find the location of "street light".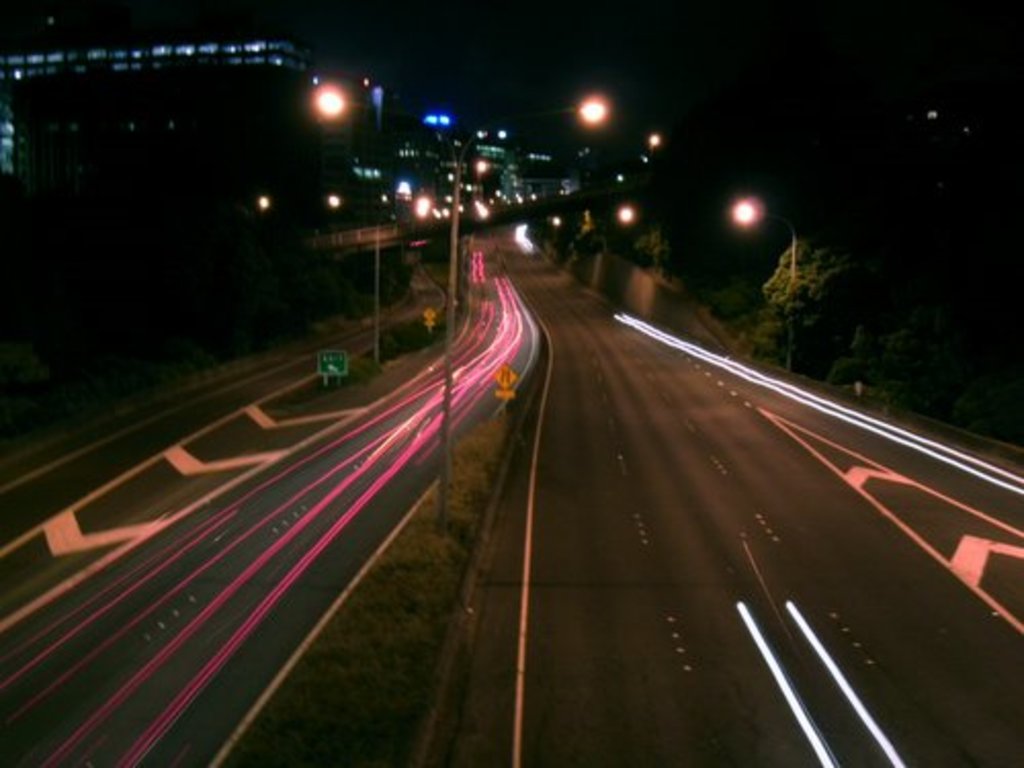
Location: bbox=[274, 74, 369, 160].
